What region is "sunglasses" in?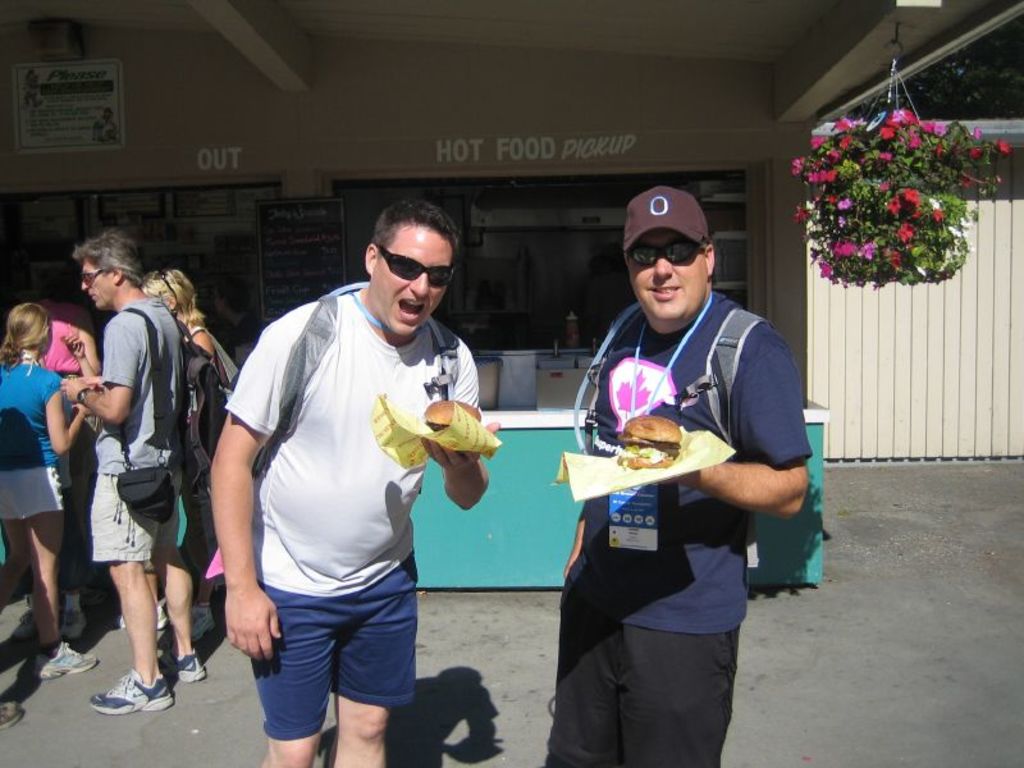
[left=376, top=248, right=454, bottom=288].
